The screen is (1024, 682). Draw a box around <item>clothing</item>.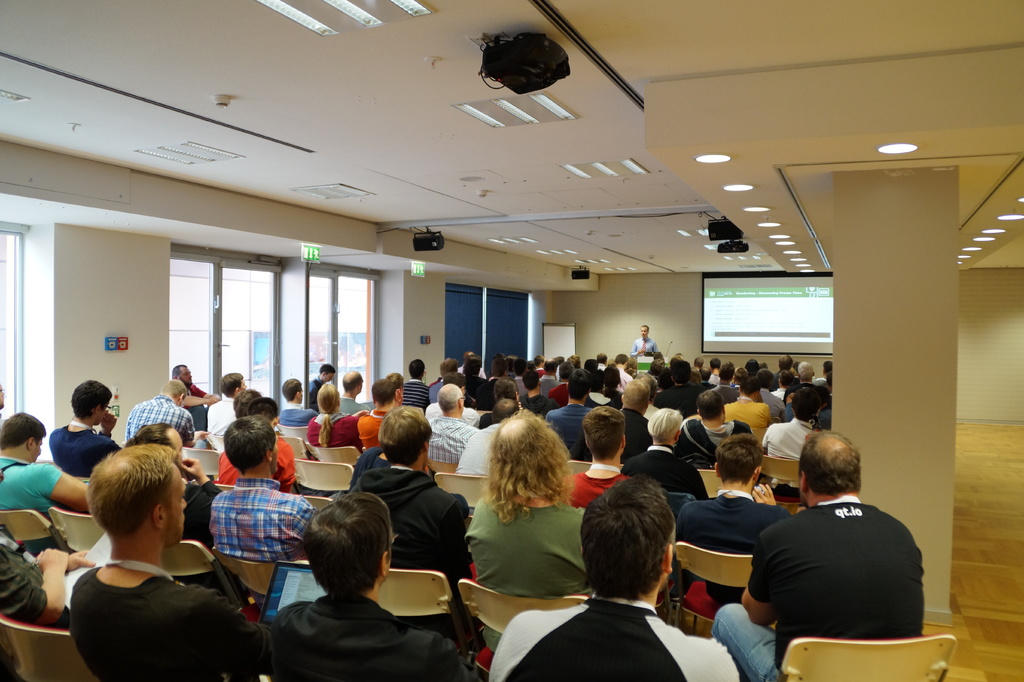
bbox=[618, 408, 652, 466].
